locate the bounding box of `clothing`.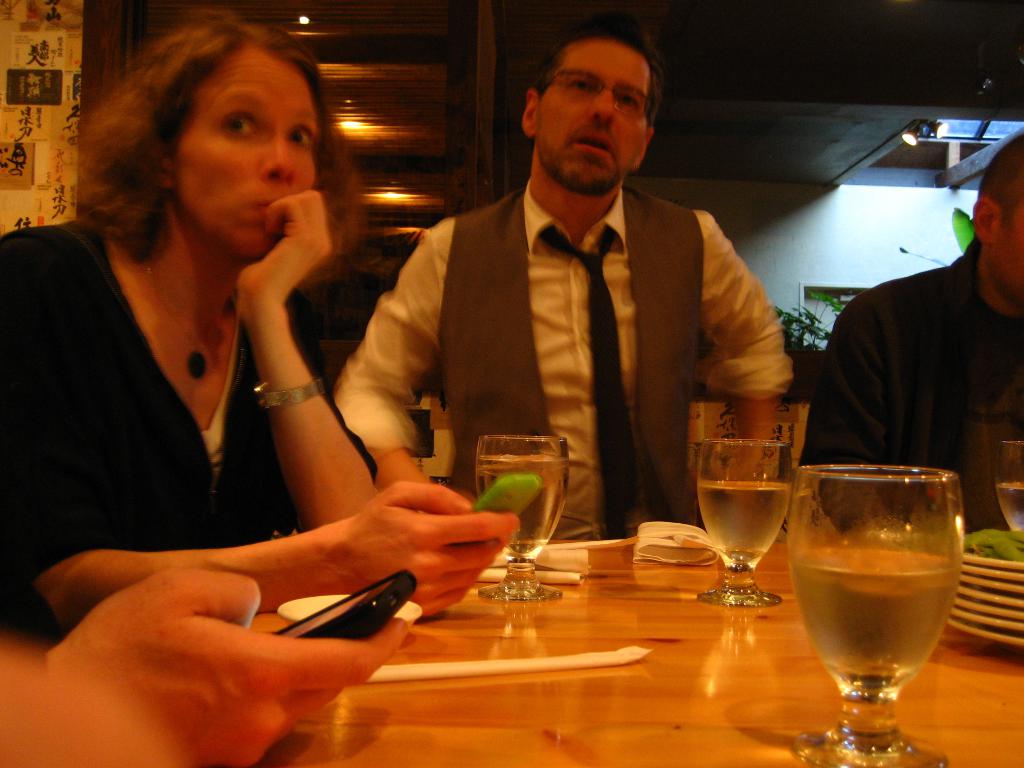
Bounding box: {"left": 808, "top": 260, "right": 1023, "bottom": 537}.
